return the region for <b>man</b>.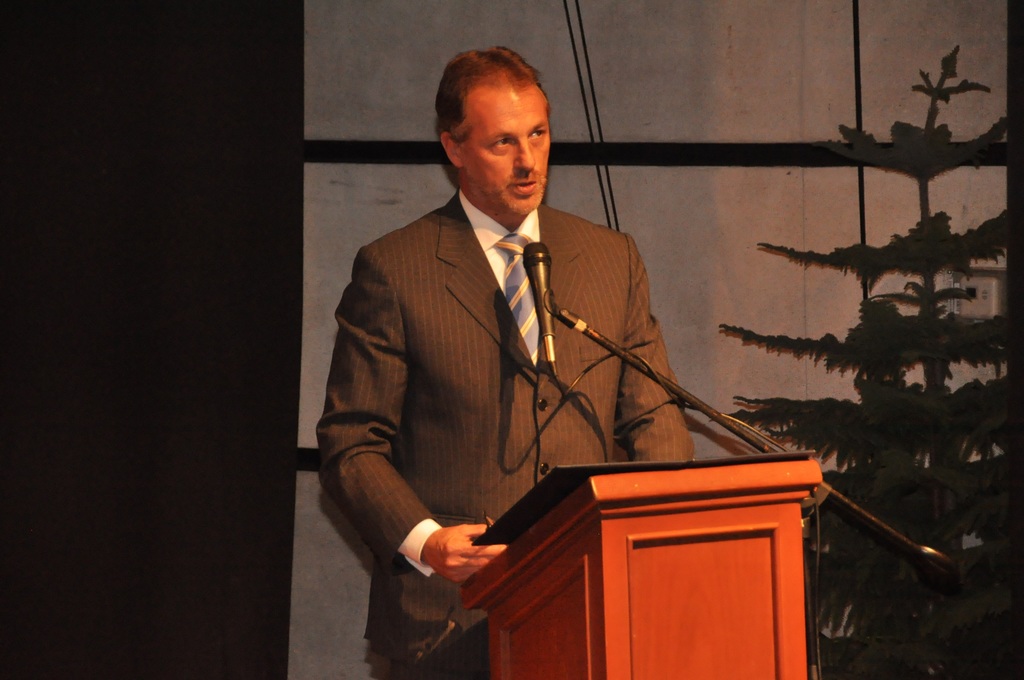
box=[342, 73, 755, 636].
